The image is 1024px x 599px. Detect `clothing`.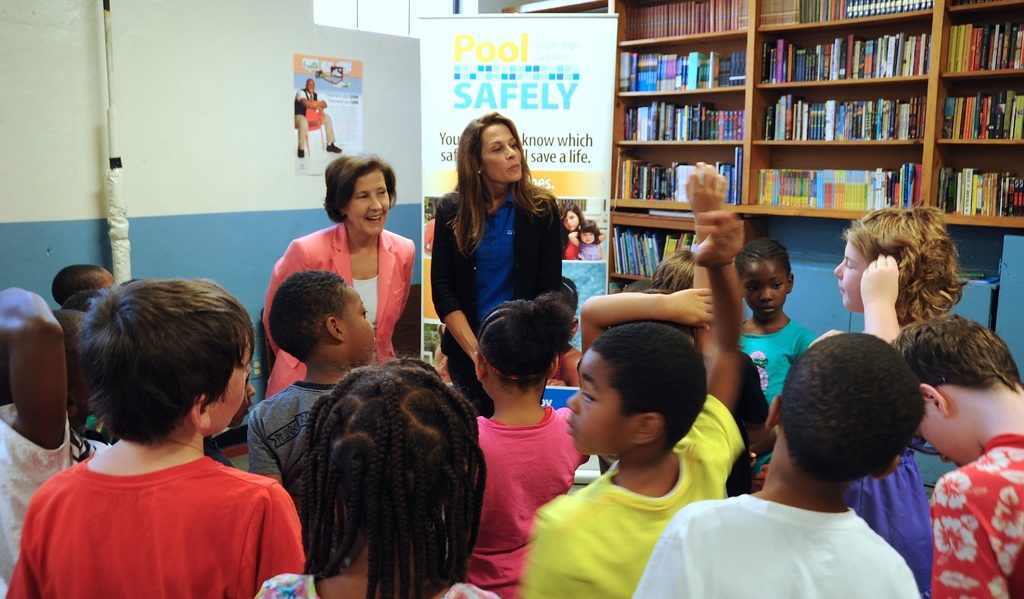
Detection: bbox=[931, 432, 1023, 598].
